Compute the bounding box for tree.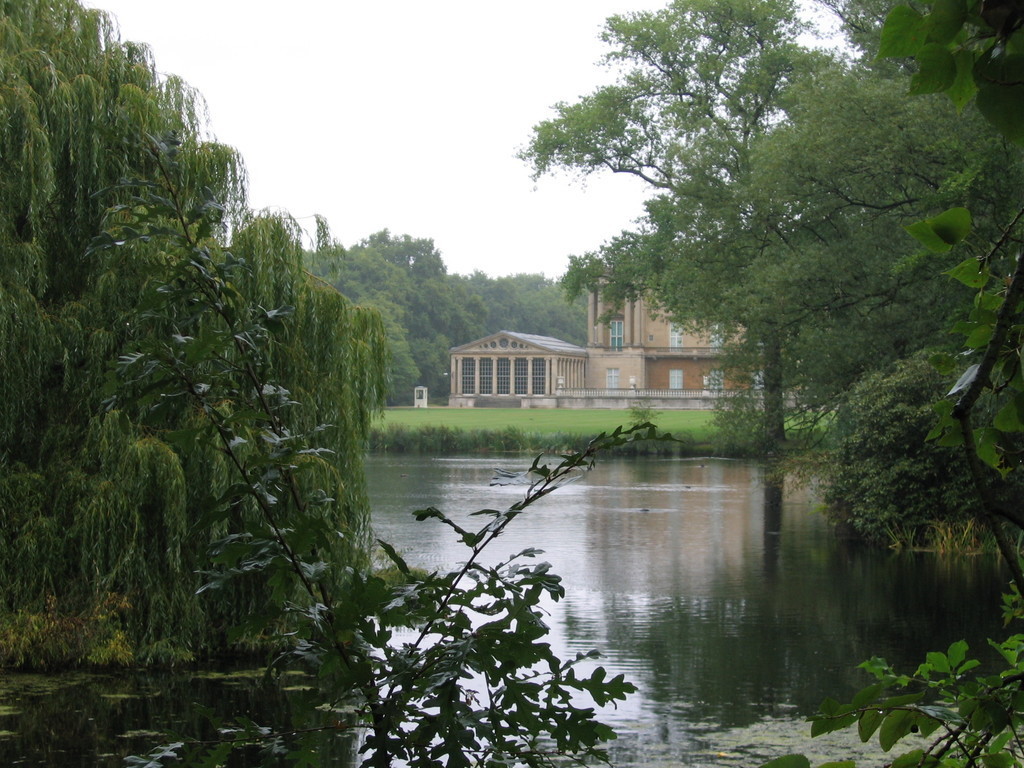
(left=487, top=263, right=532, bottom=346).
